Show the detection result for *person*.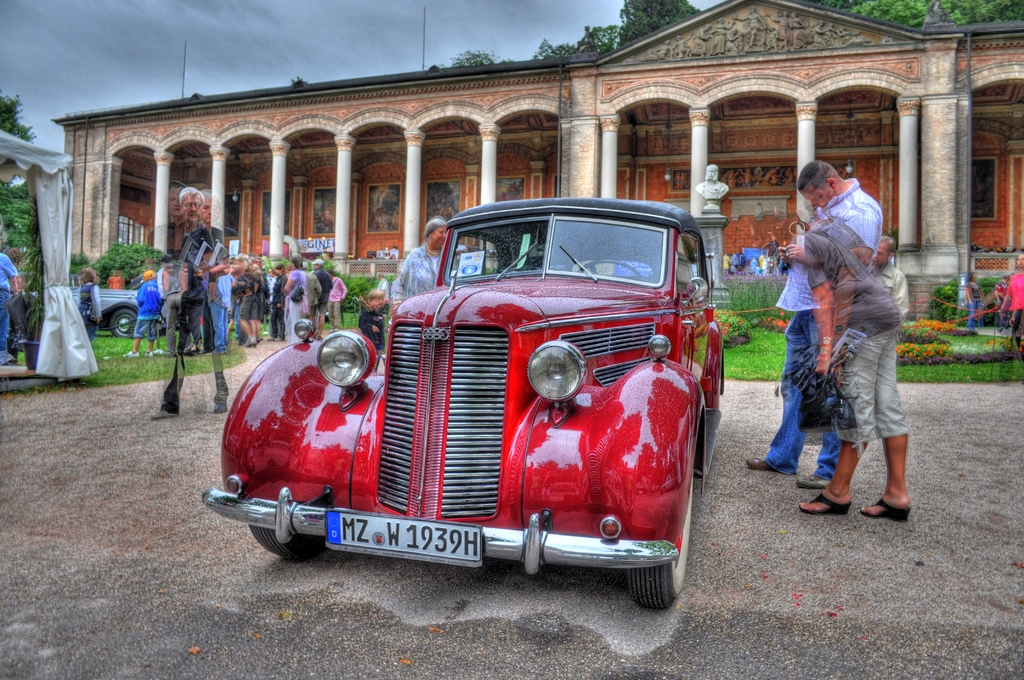
{"x1": 794, "y1": 218, "x2": 911, "y2": 519}.
